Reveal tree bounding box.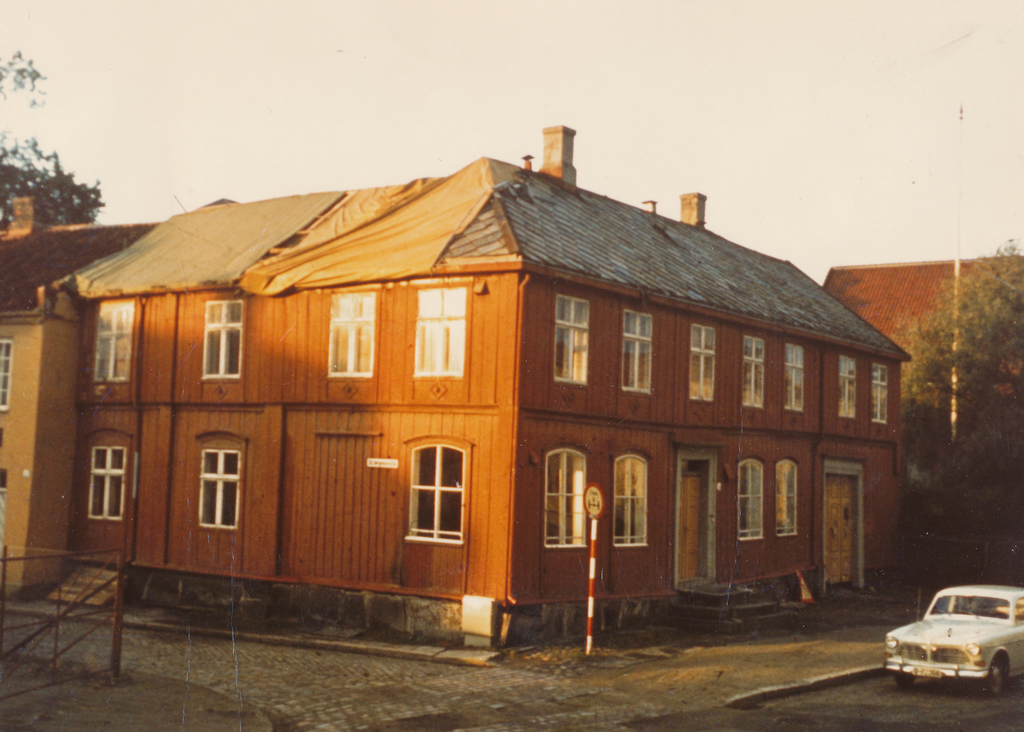
Revealed: x1=894, y1=237, x2=1023, y2=537.
